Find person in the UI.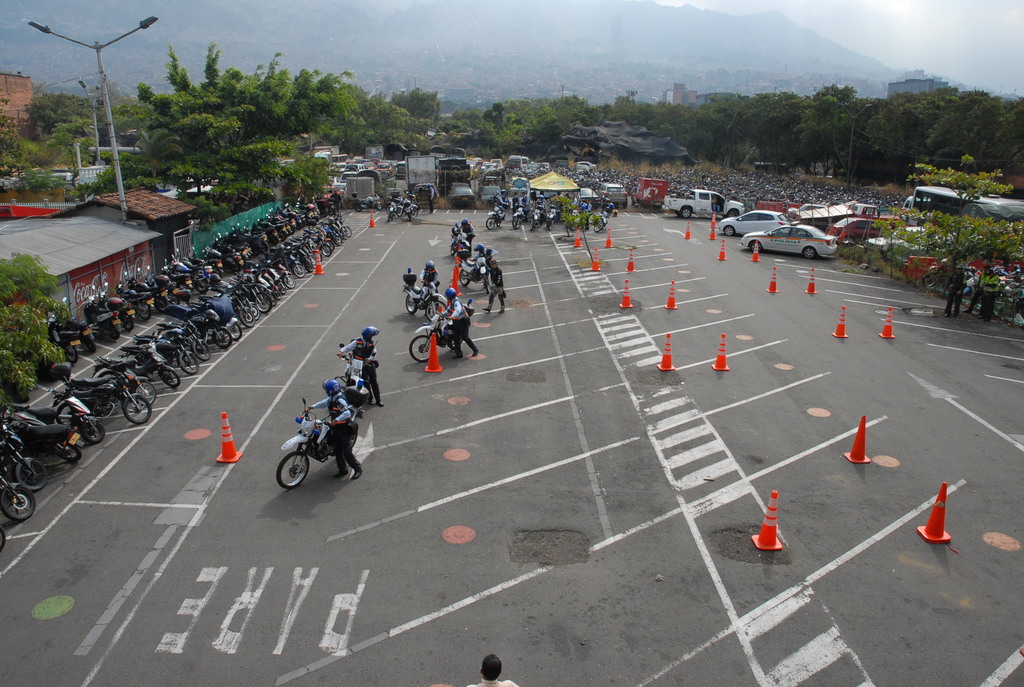
UI element at 340, 326, 384, 405.
